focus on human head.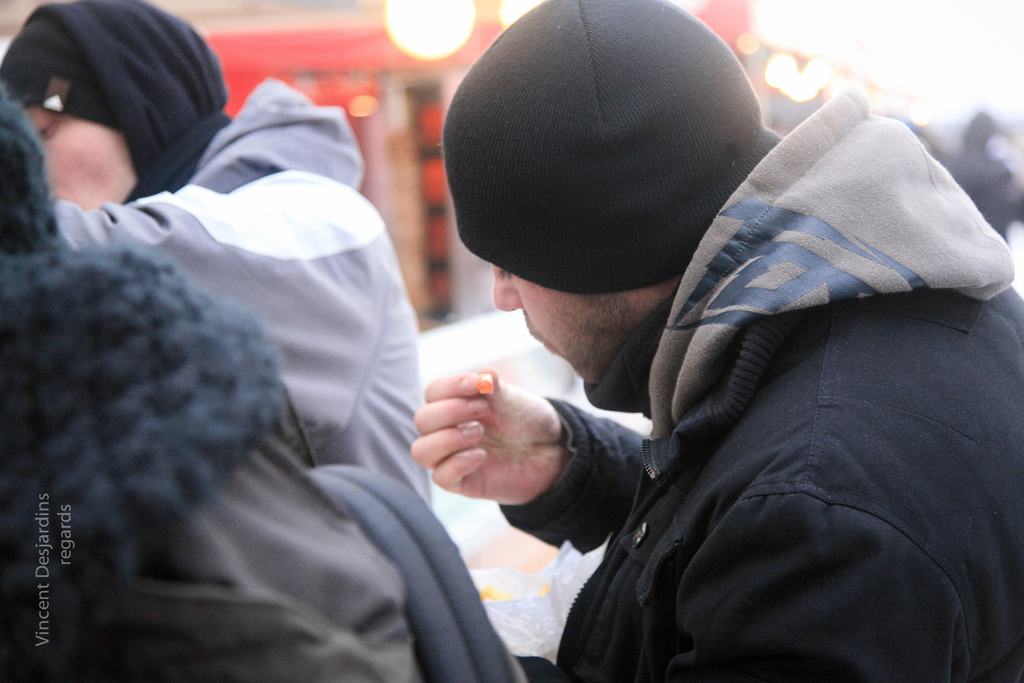
Focused at crop(434, 0, 767, 397).
